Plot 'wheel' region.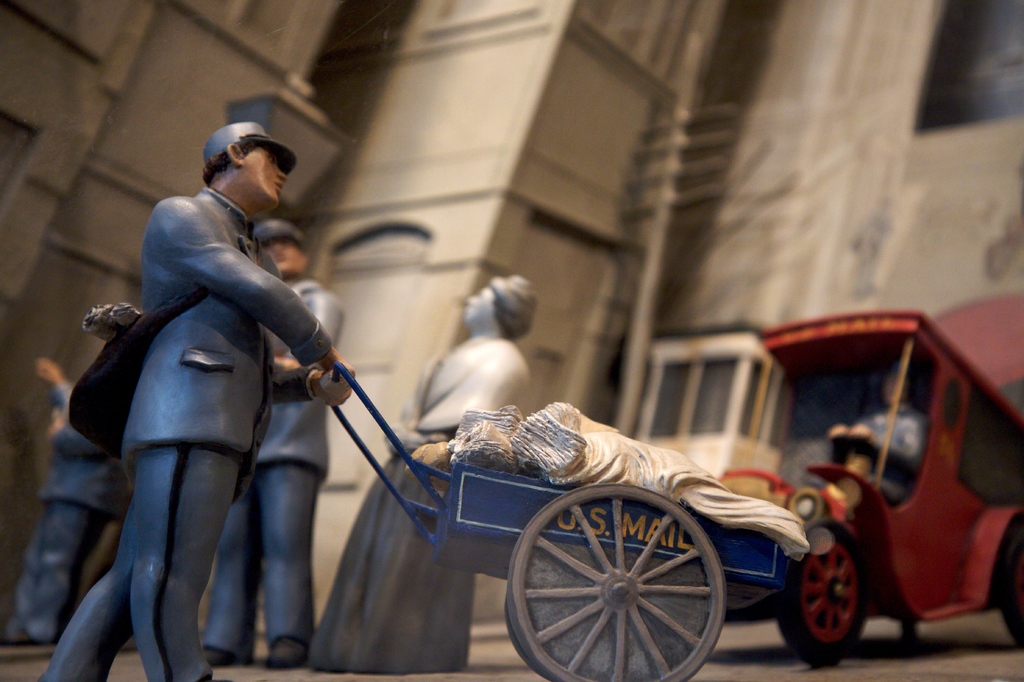
Plotted at box(771, 519, 871, 669).
